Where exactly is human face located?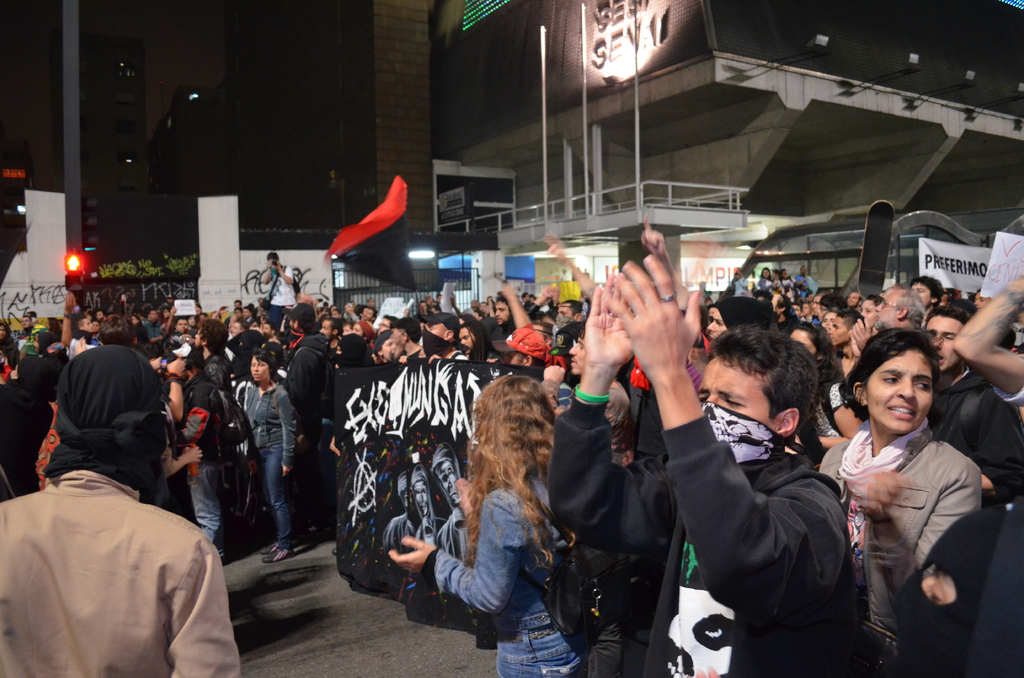
Its bounding box is detection(570, 337, 585, 373).
